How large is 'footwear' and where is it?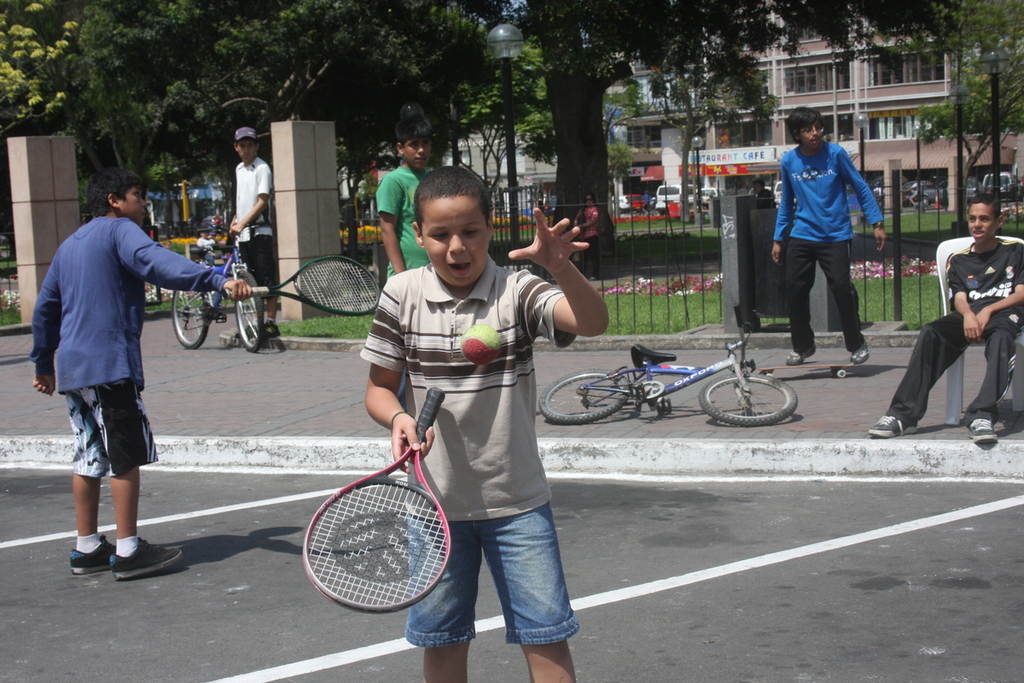
Bounding box: pyautogui.locateOnScreen(235, 320, 261, 337).
